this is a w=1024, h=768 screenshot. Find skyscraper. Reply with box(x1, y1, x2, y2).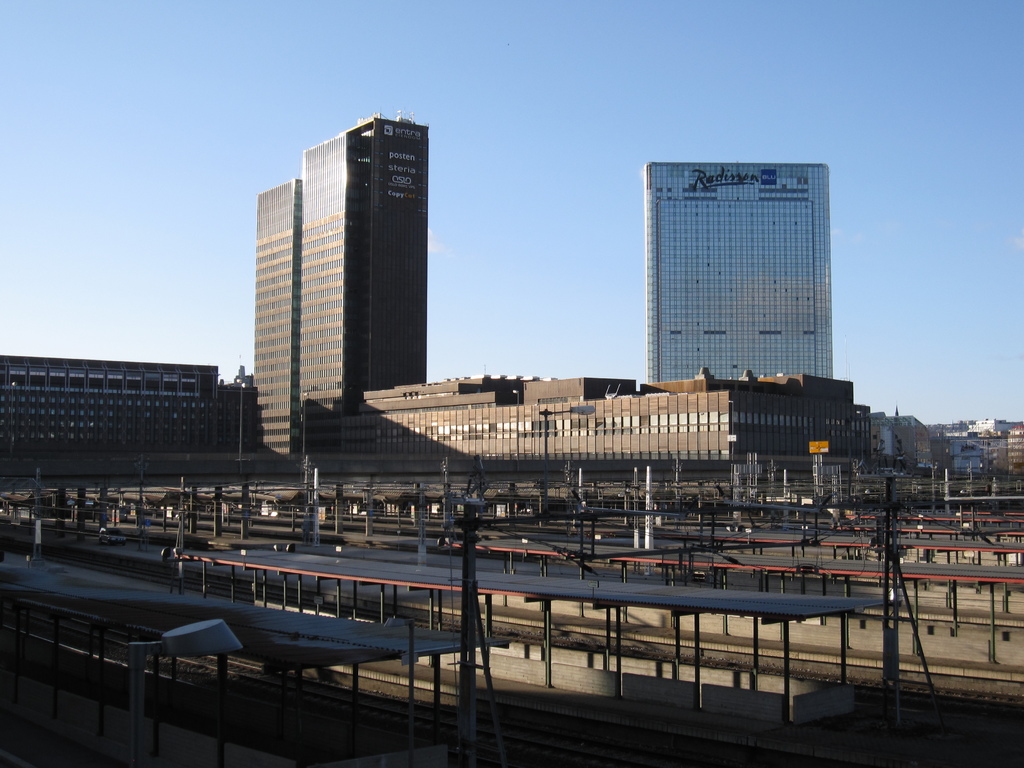
box(298, 110, 433, 445).
